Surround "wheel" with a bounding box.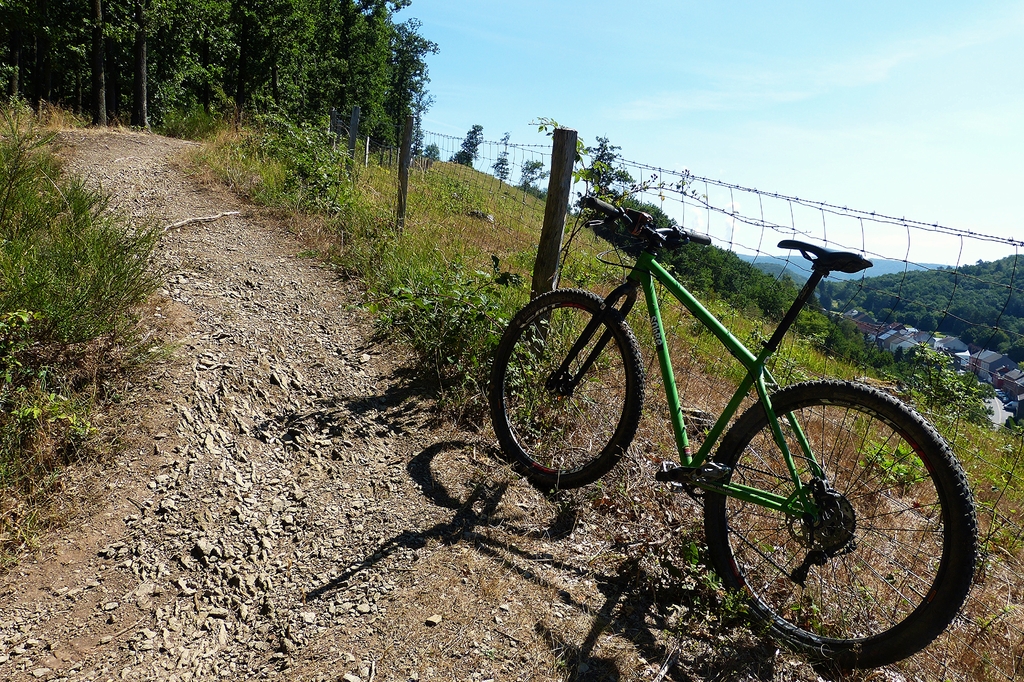
left=705, top=371, right=961, bottom=655.
